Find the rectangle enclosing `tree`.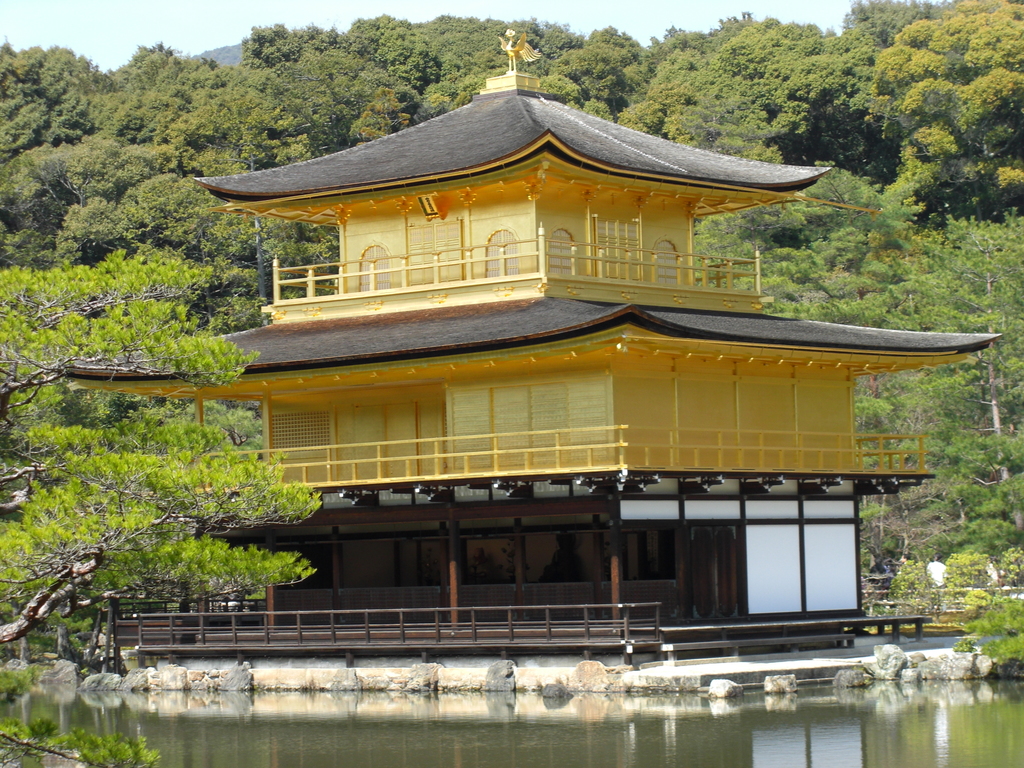
locate(88, 38, 220, 158).
